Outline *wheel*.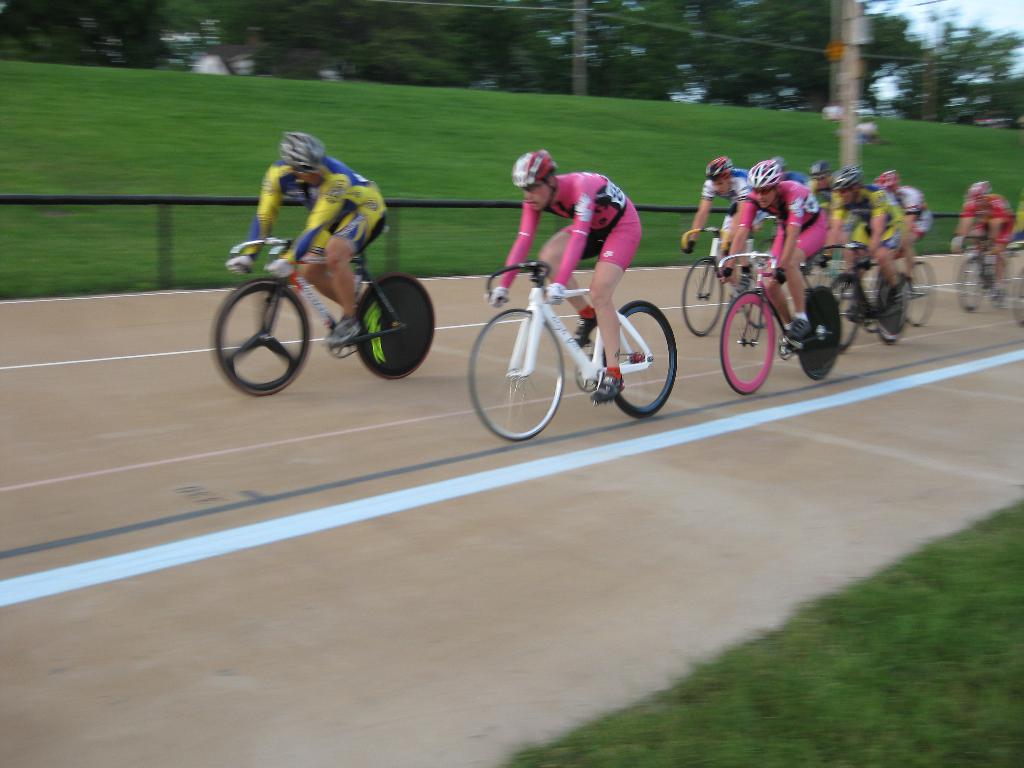
Outline: bbox(825, 273, 863, 355).
